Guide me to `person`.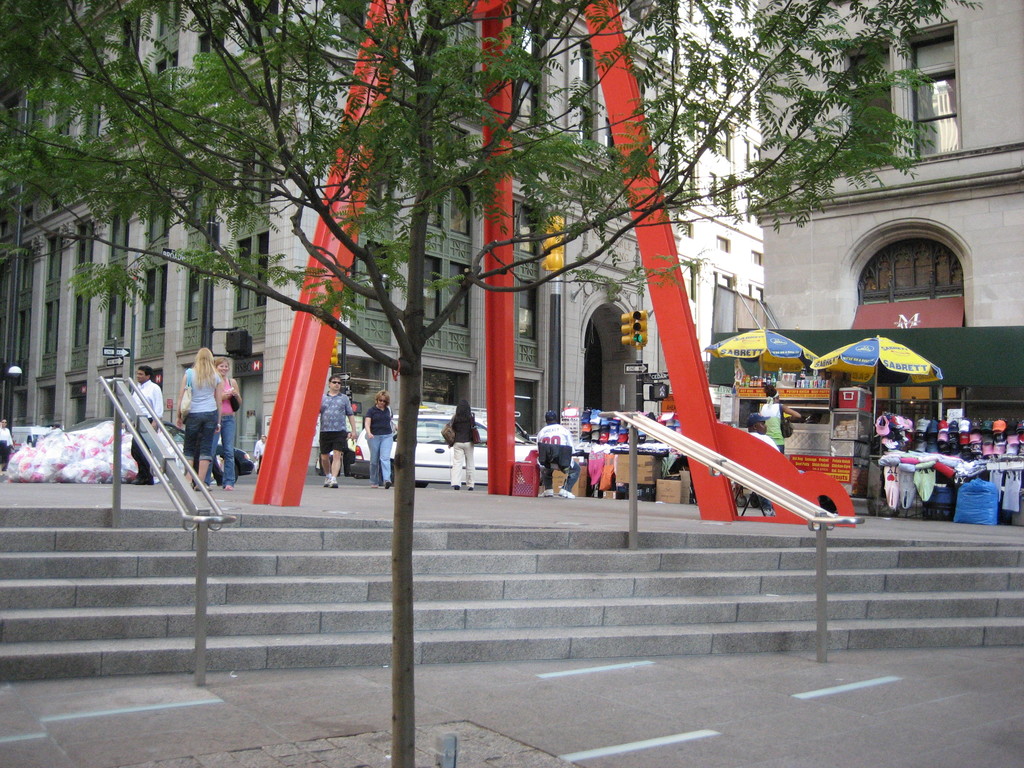
Guidance: bbox(121, 365, 161, 483).
